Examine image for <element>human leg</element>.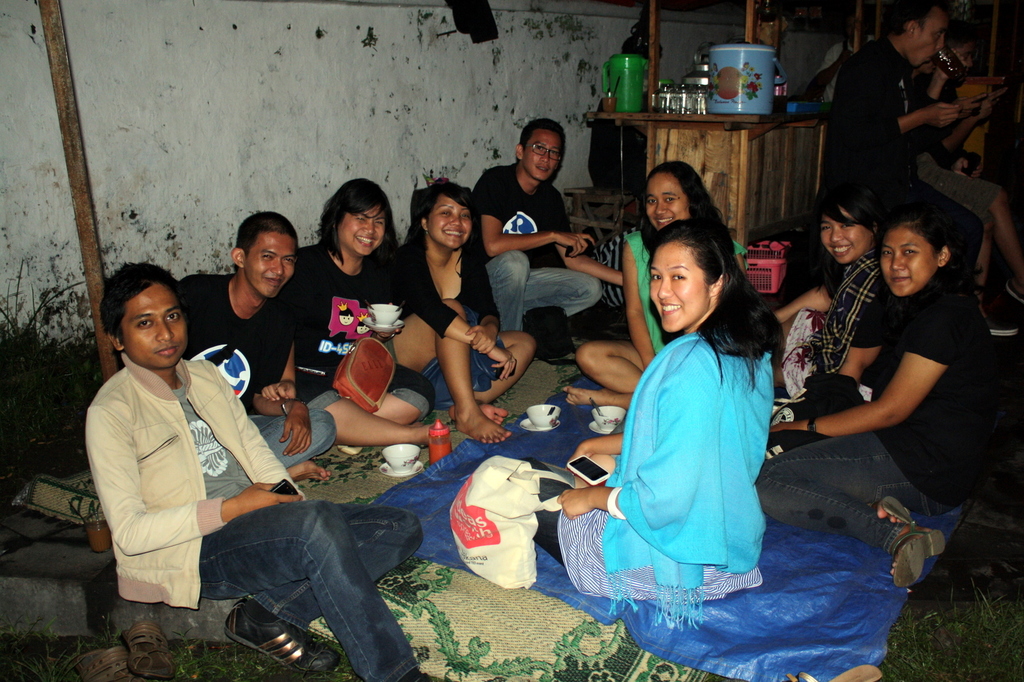
Examination result: 561,514,757,591.
